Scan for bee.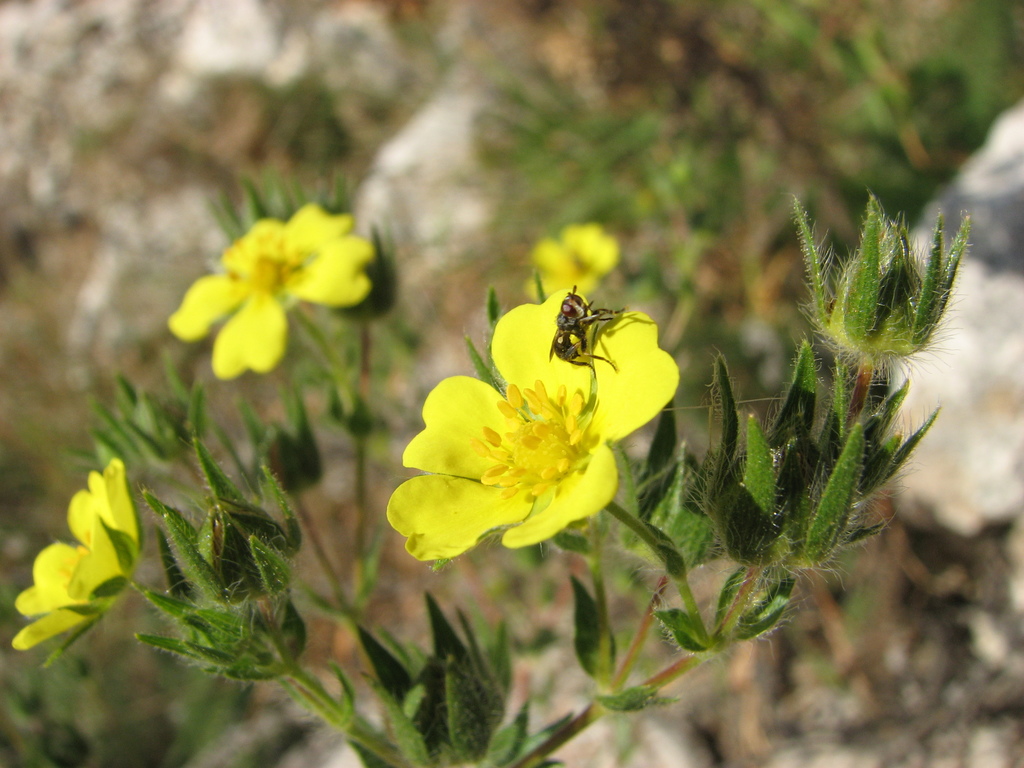
Scan result: bbox=[520, 288, 636, 371].
